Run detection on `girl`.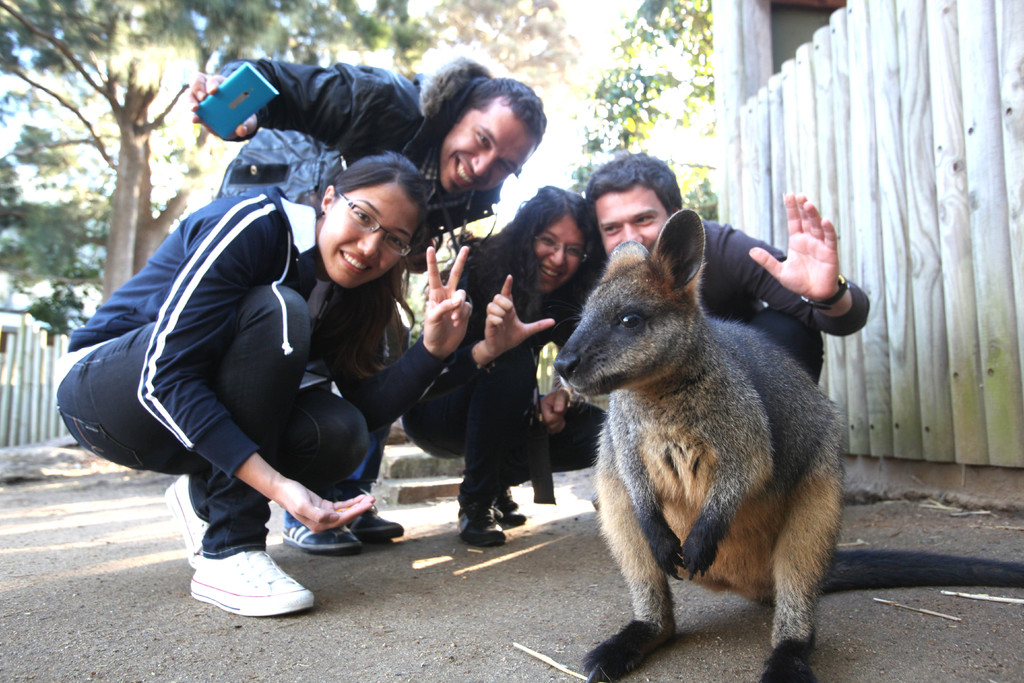
Result: <box>399,189,598,545</box>.
